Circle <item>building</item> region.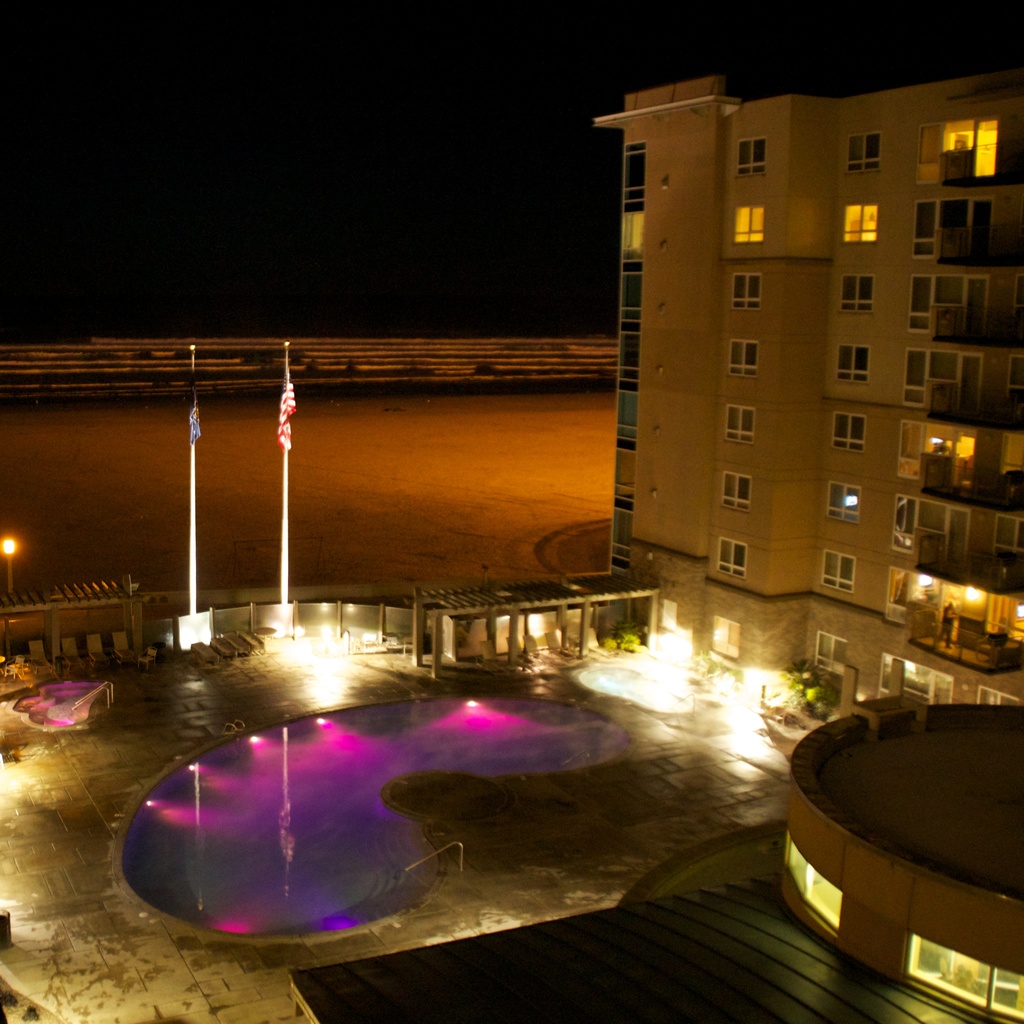
Region: <bbox>589, 54, 1023, 710</bbox>.
